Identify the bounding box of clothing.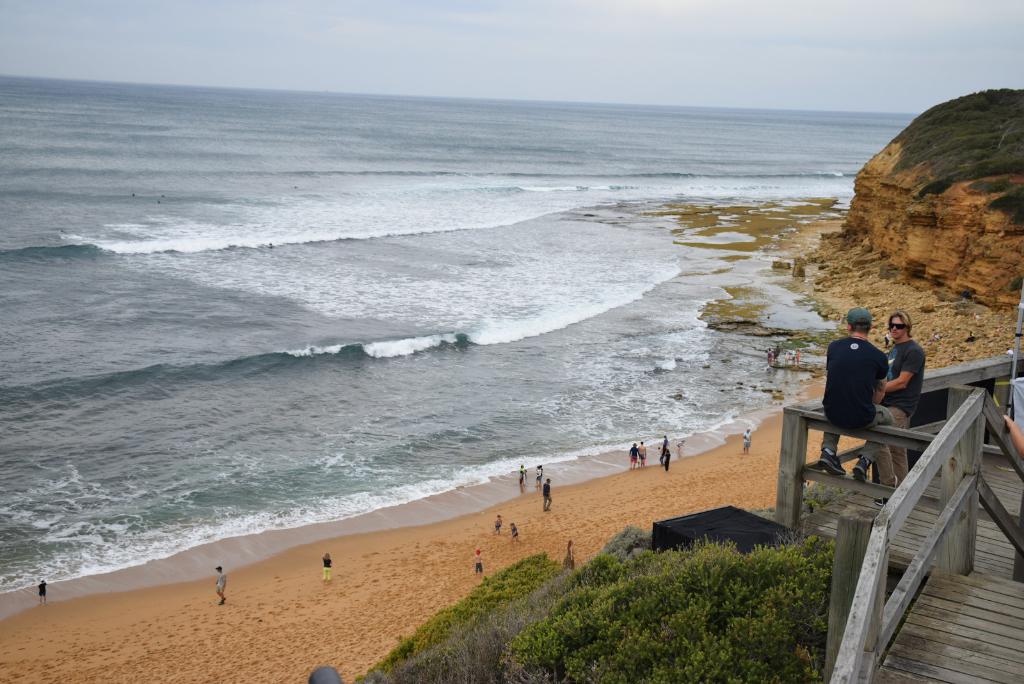
880, 338, 927, 486.
